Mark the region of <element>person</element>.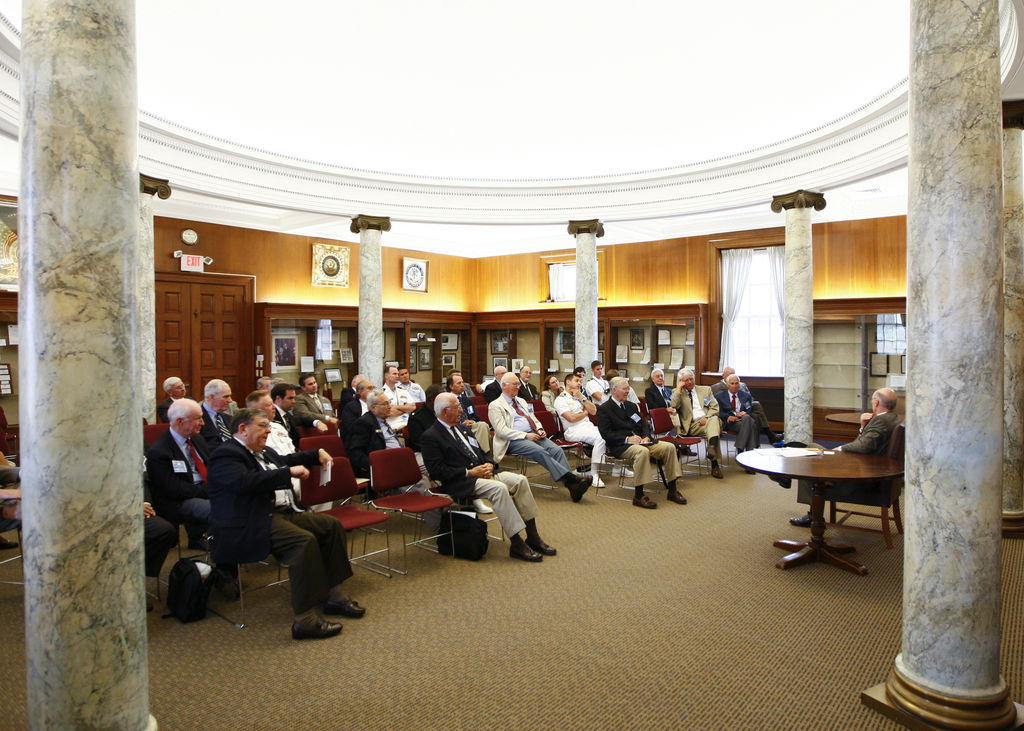
Region: region(480, 364, 509, 399).
